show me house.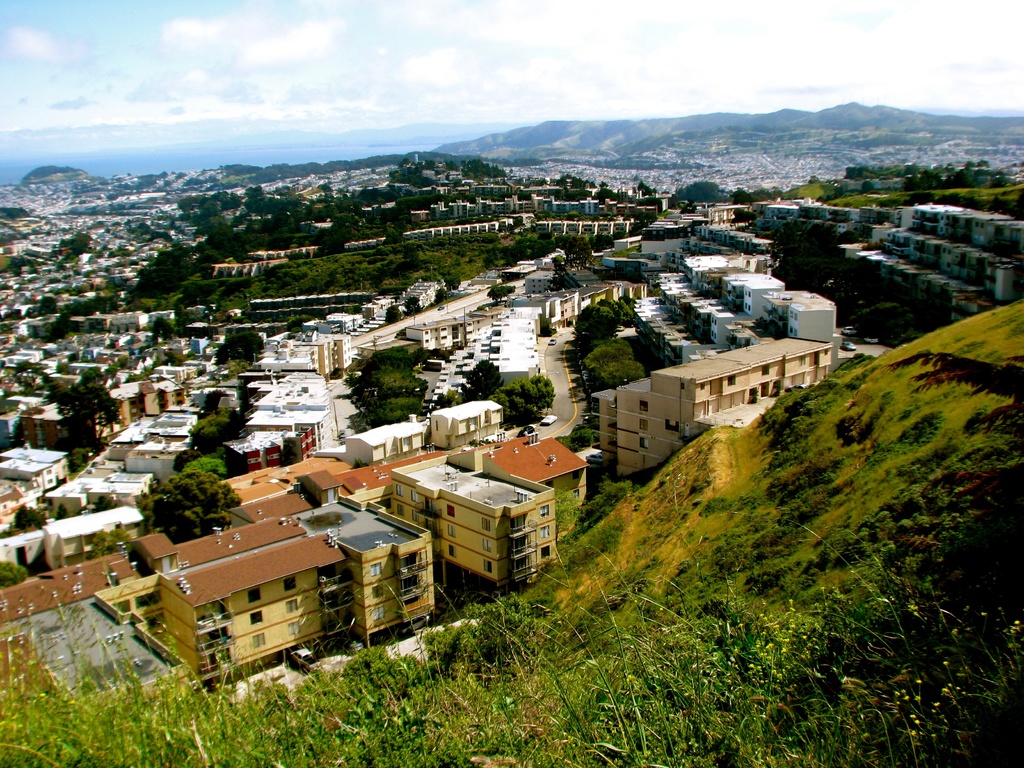
house is here: <box>714,269,784,323</box>.
